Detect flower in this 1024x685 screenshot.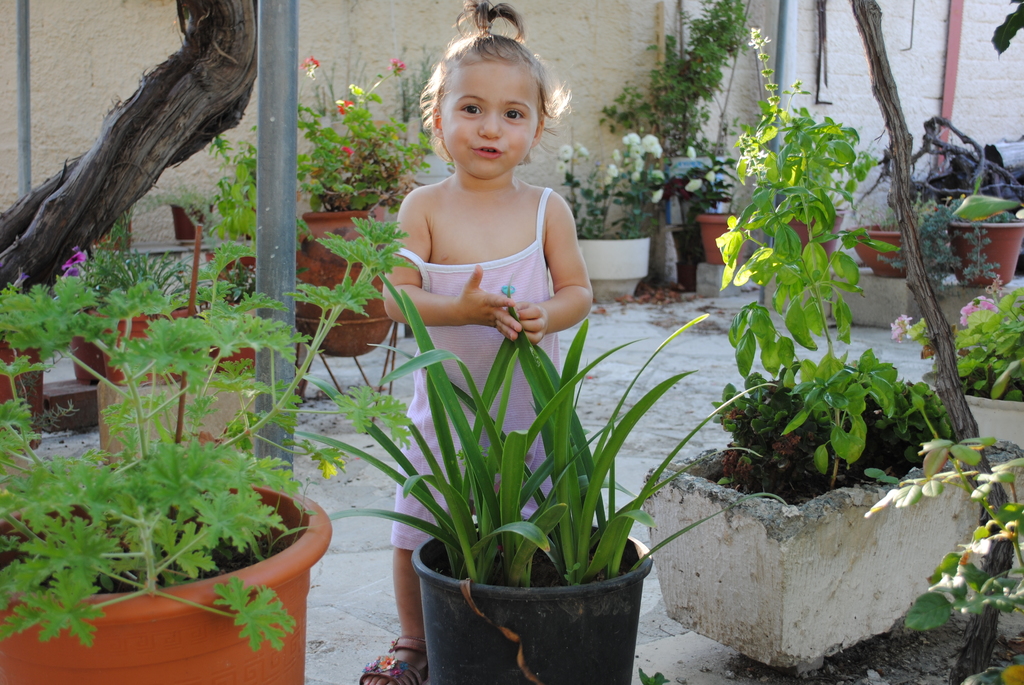
Detection: (left=59, top=252, right=81, bottom=277).
